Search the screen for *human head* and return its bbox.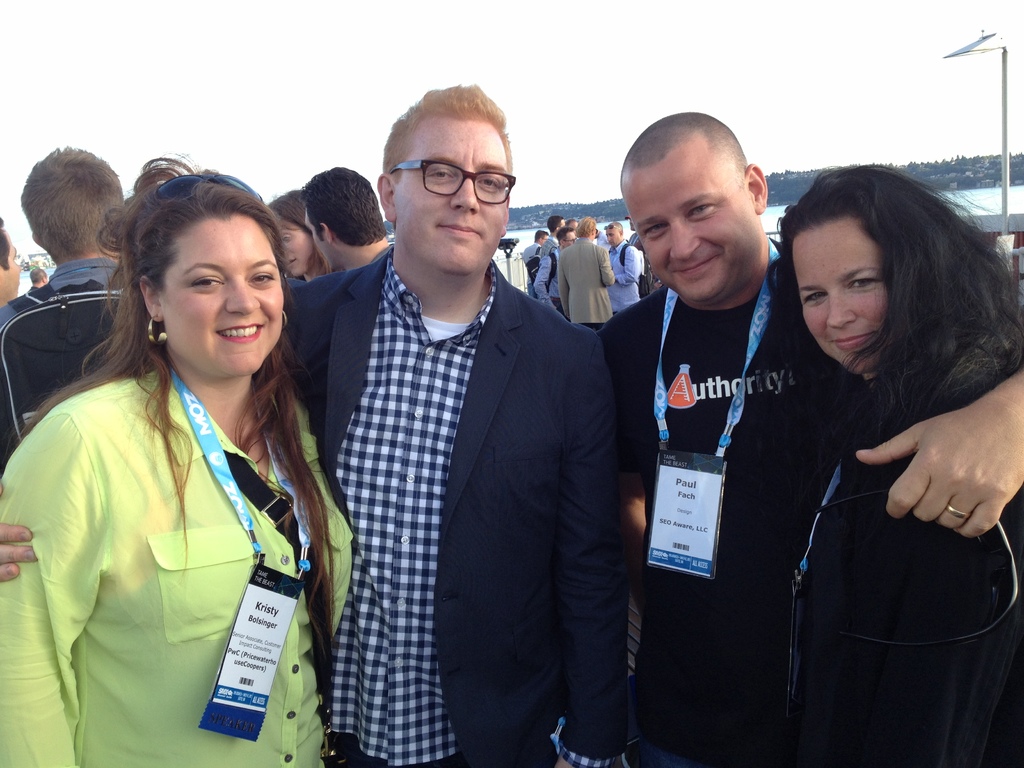
Found: pyautogui.locateOnScreen(296, 166, 386, 270).
